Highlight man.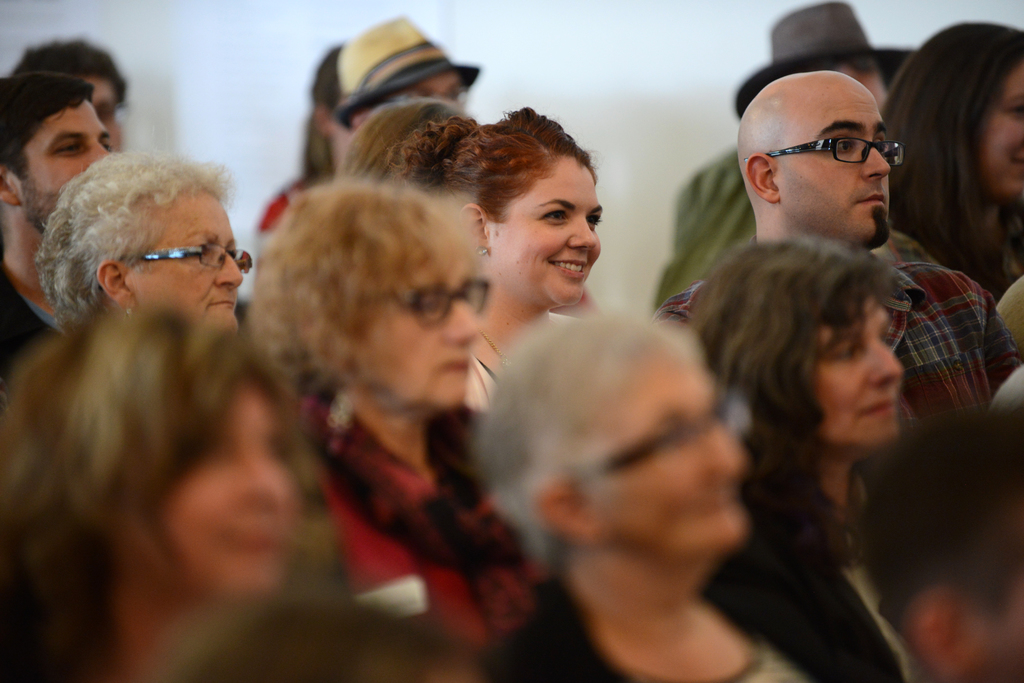
Highlighted region: BBox(10, 31, 136, 157).
